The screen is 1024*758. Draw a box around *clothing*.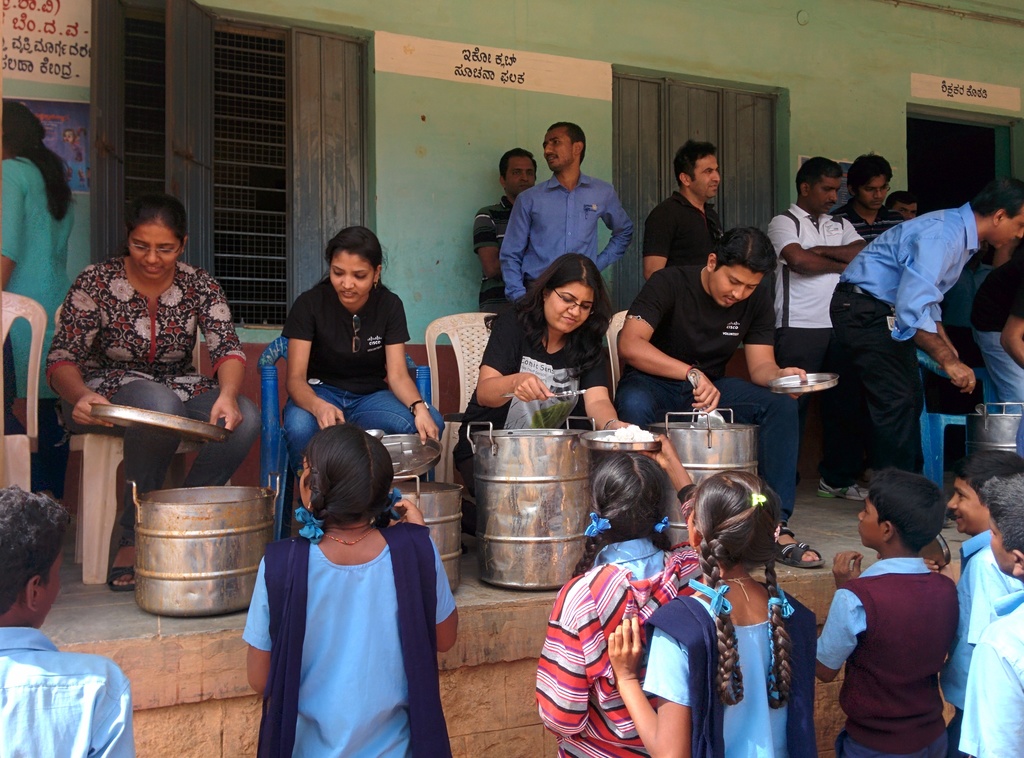
(x1=0, y1=620, x2=155, y2=757).
